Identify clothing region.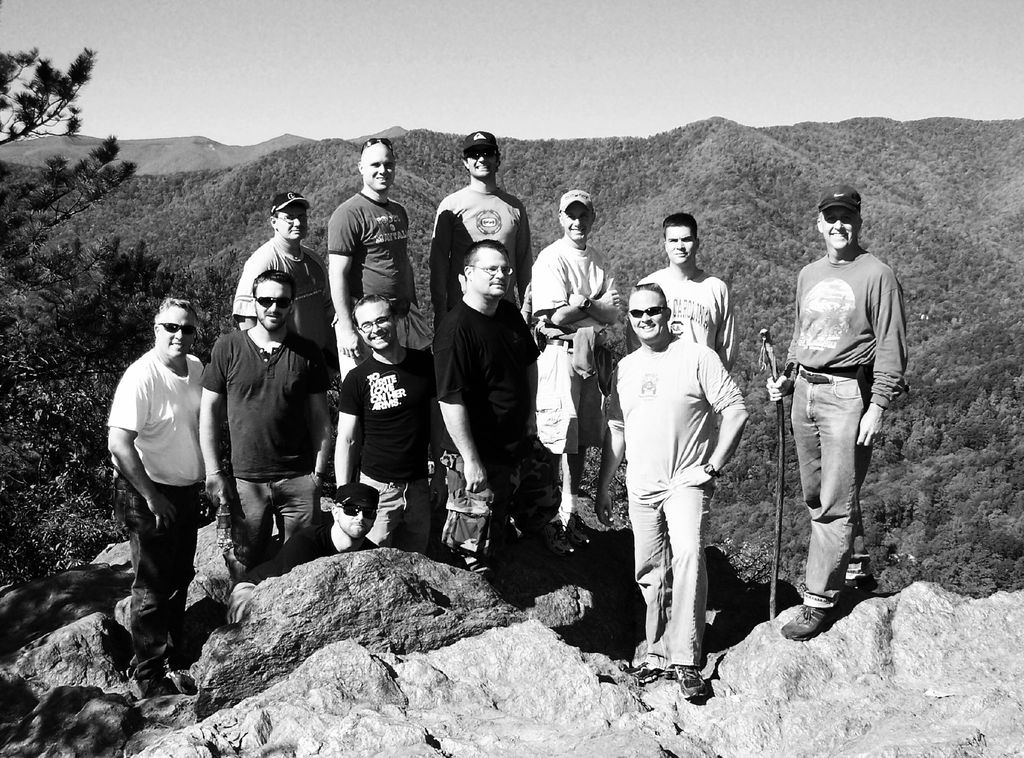
Region: (x1=228, y1=522, x2=380, y2=623).
